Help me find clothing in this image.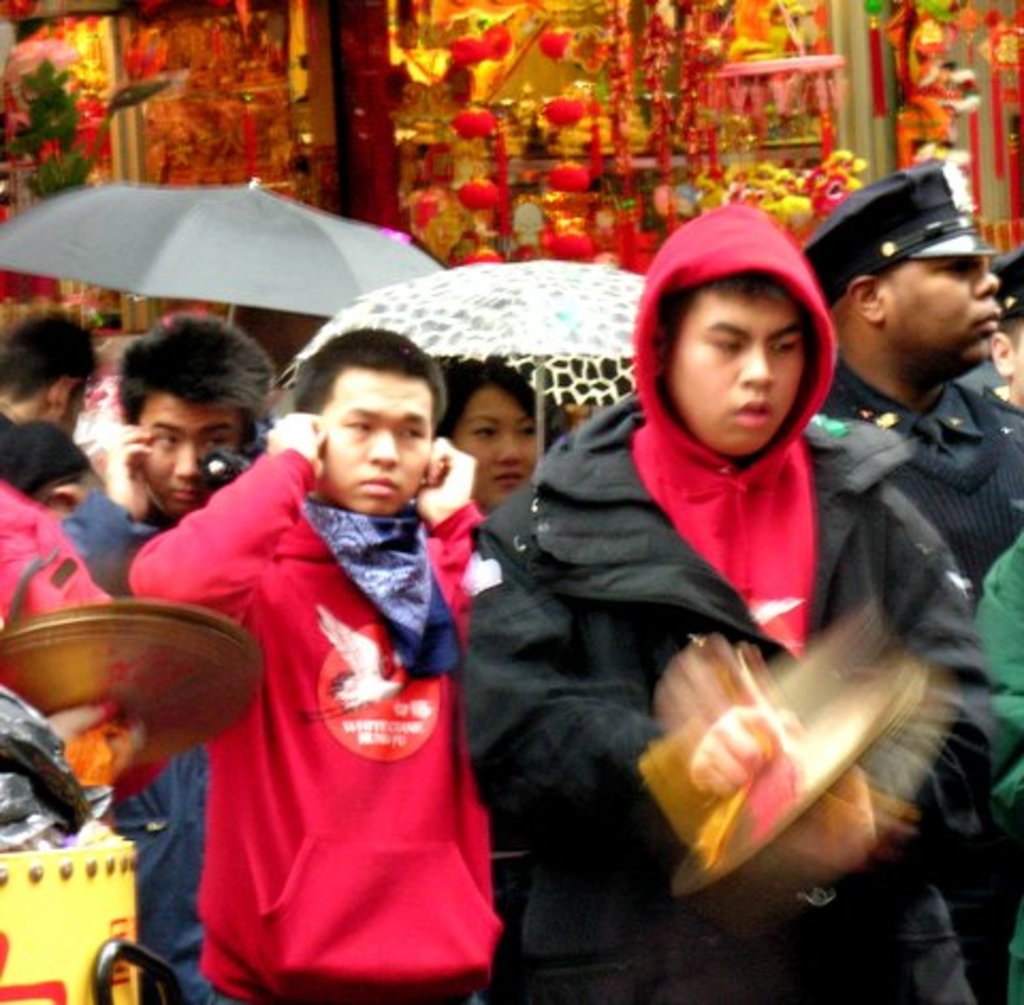
Found it: Rect(809, 380, 1022, 610).
